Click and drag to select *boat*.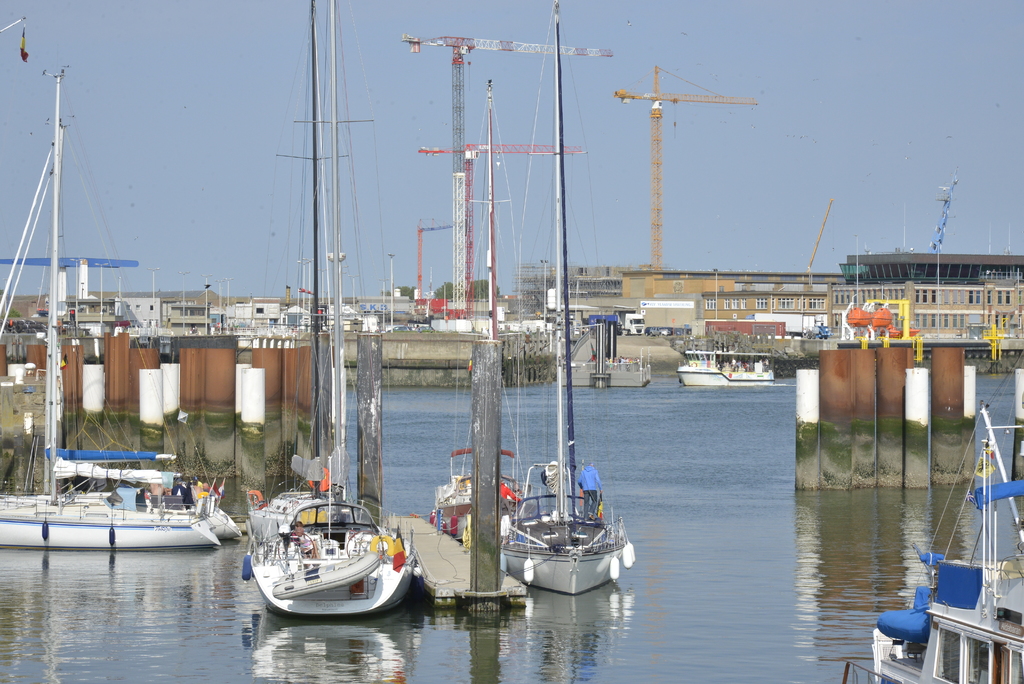
Selection: <bbox>497, 9, 628, 587</bbox>.
